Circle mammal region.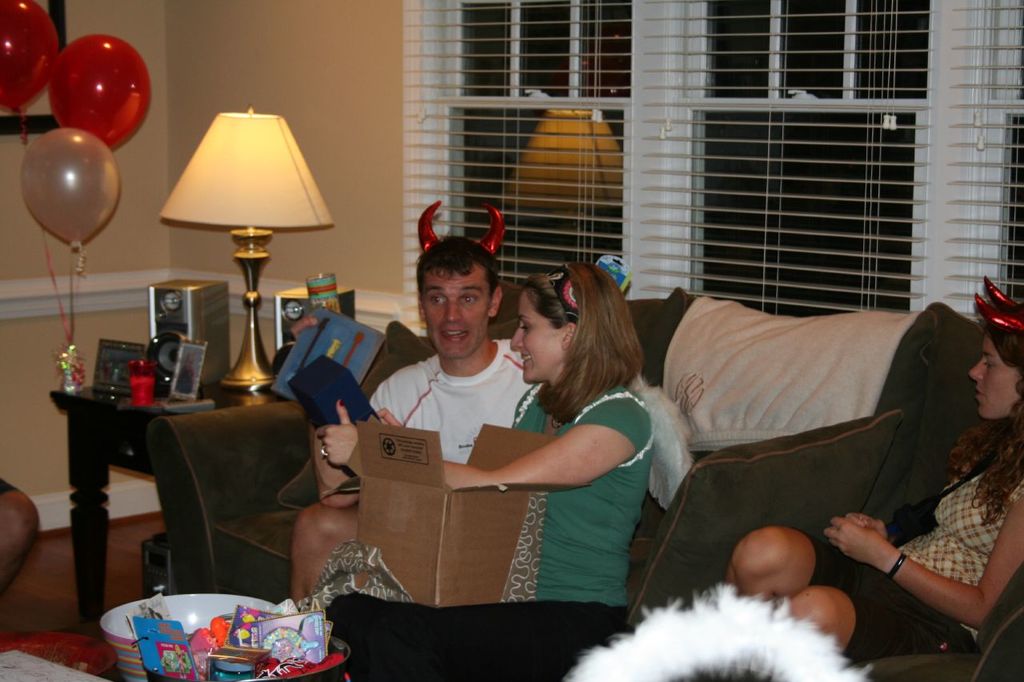
Region: detection(450, 282, 685, 645).
